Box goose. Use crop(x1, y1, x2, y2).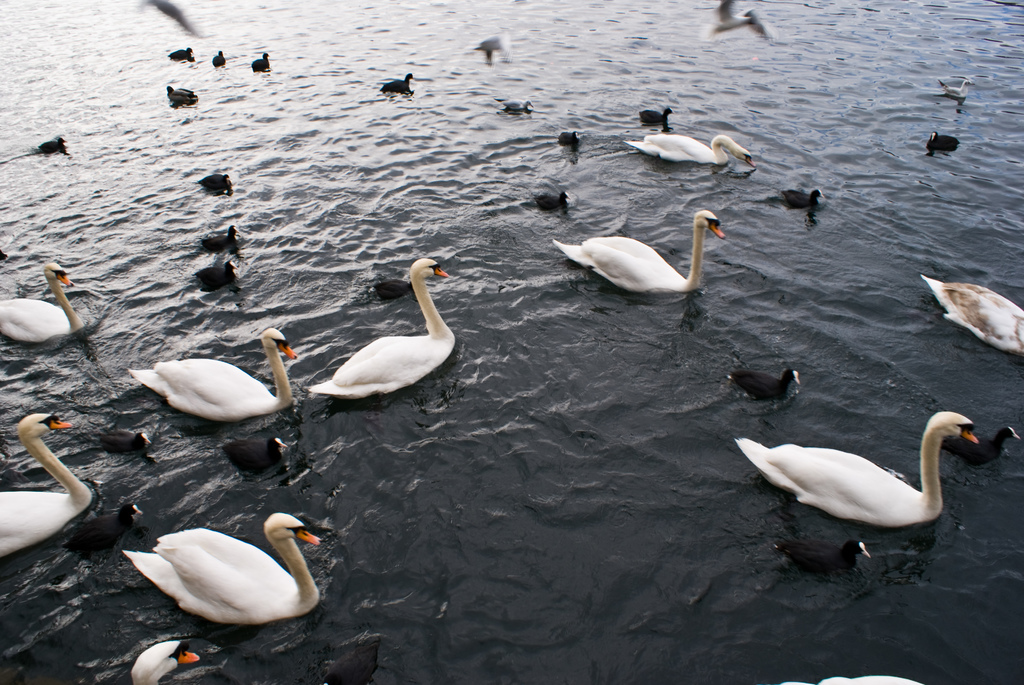
crop(776, 186, 825, 209).
